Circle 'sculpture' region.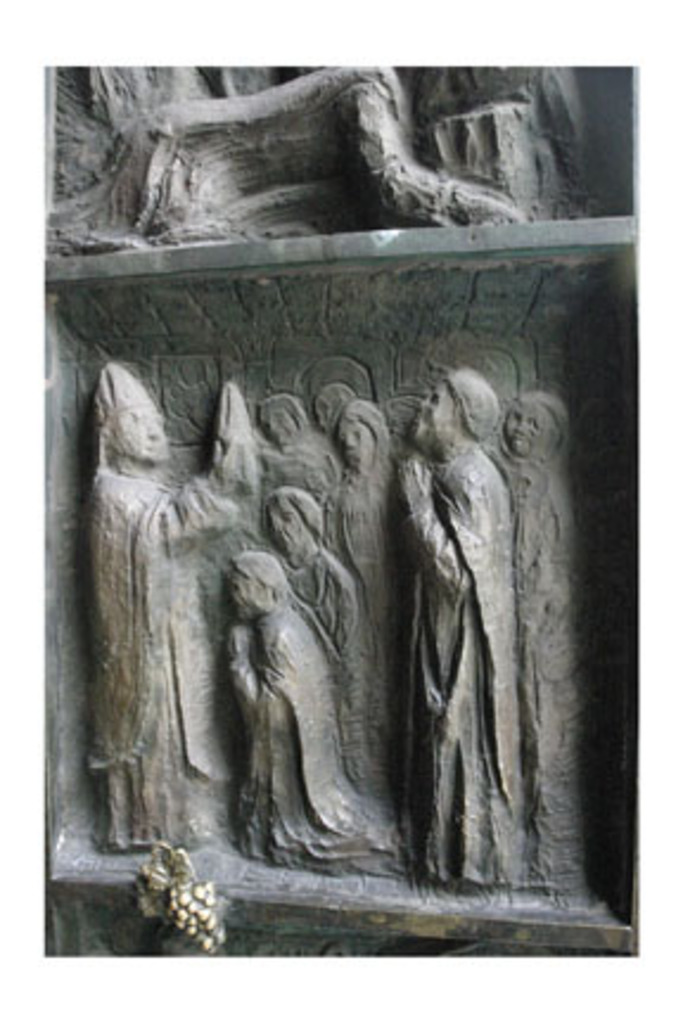
Region: (225, 555, 403, 877).
